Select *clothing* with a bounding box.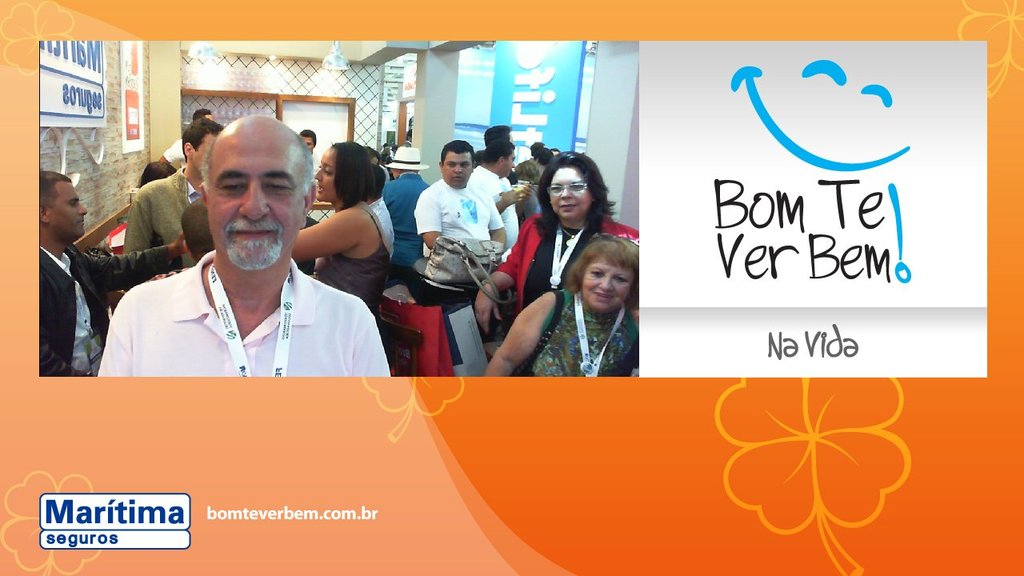
x1=121, y1=167, x2=222, y2=270.
